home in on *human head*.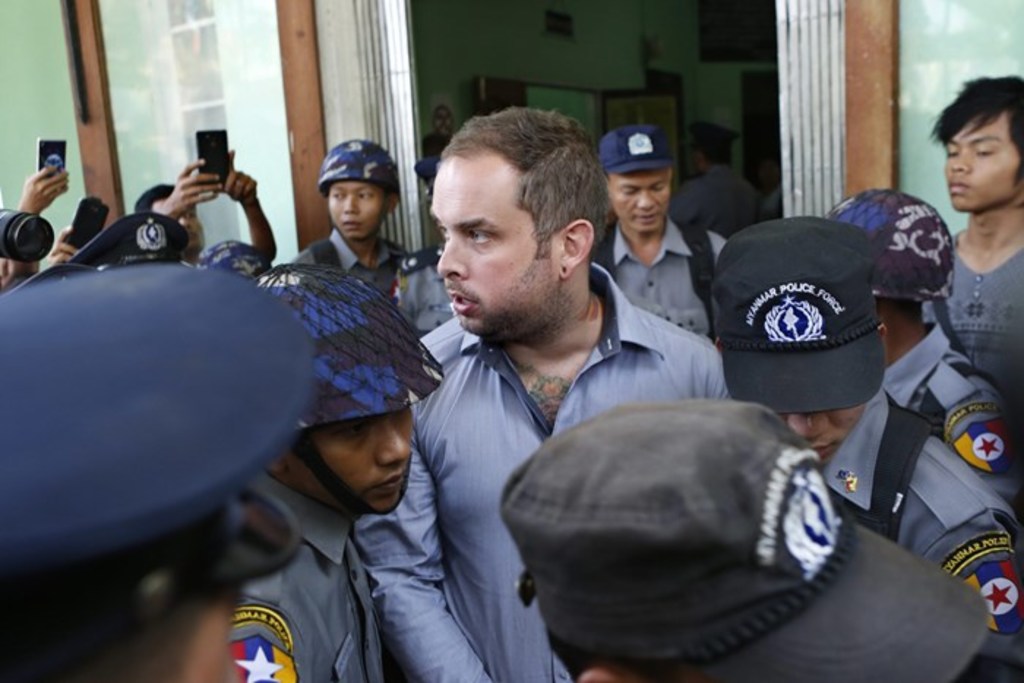
Homed in at <bbox>606, 136, 670, 233</bbox>.
